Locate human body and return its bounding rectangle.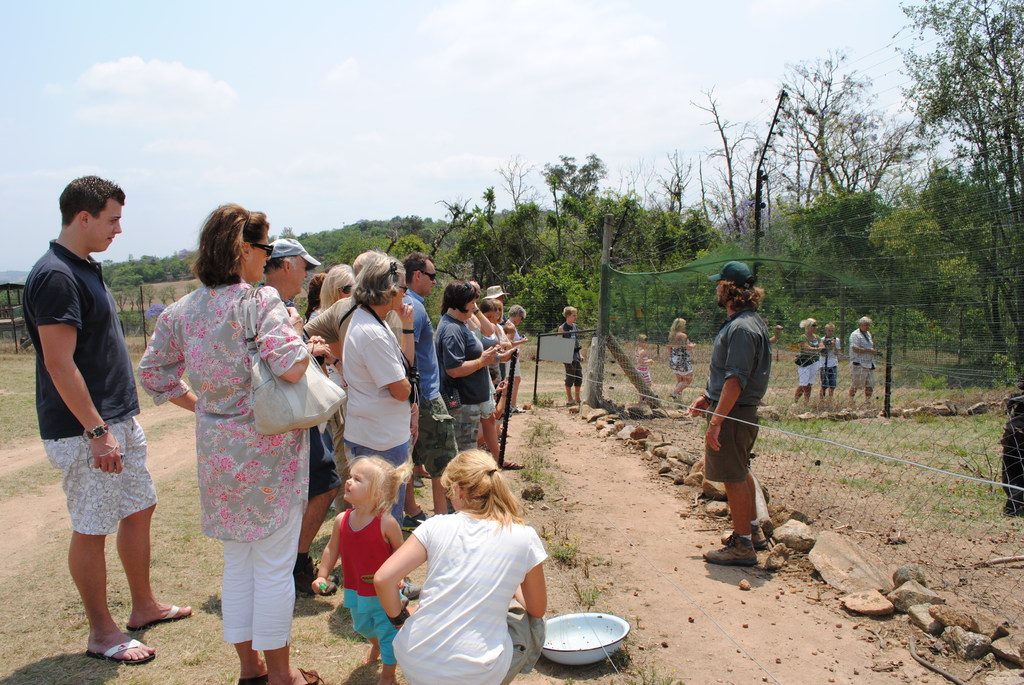
<region>794, 317, 826, 407</region>.
